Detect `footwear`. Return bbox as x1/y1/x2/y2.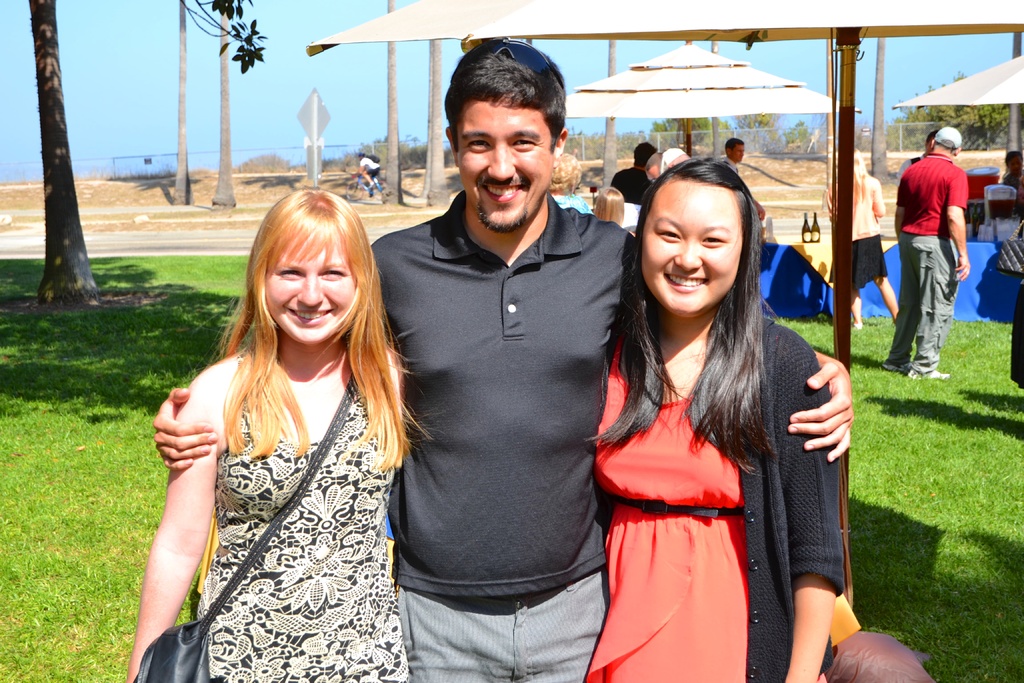
906/369/952/381.
